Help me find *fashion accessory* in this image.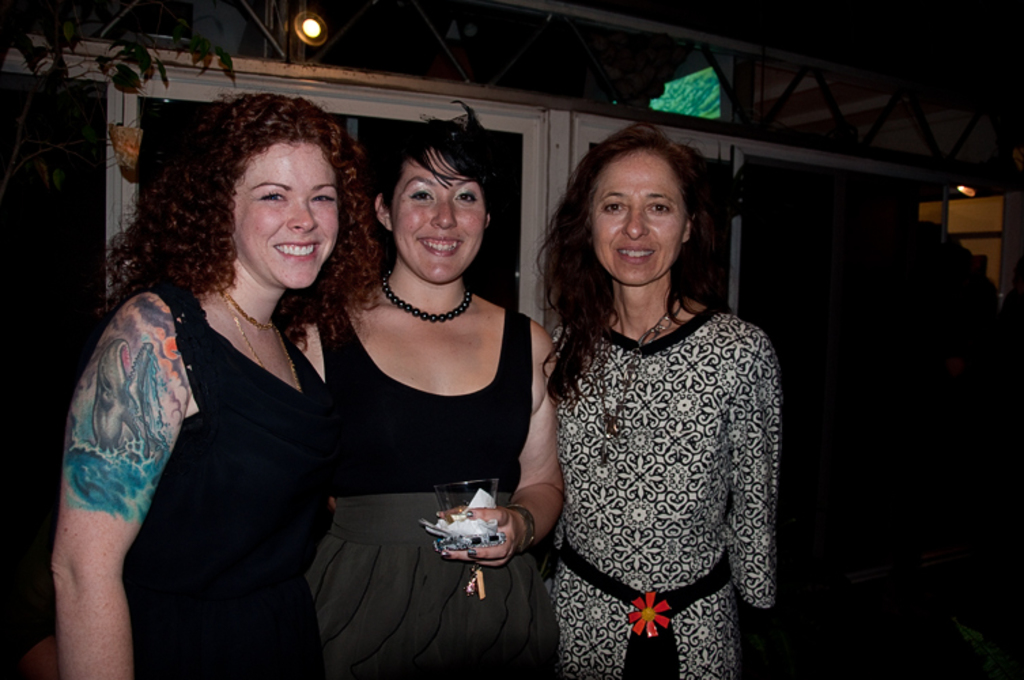
Found it: BBox(378, 267, 473, 321).
